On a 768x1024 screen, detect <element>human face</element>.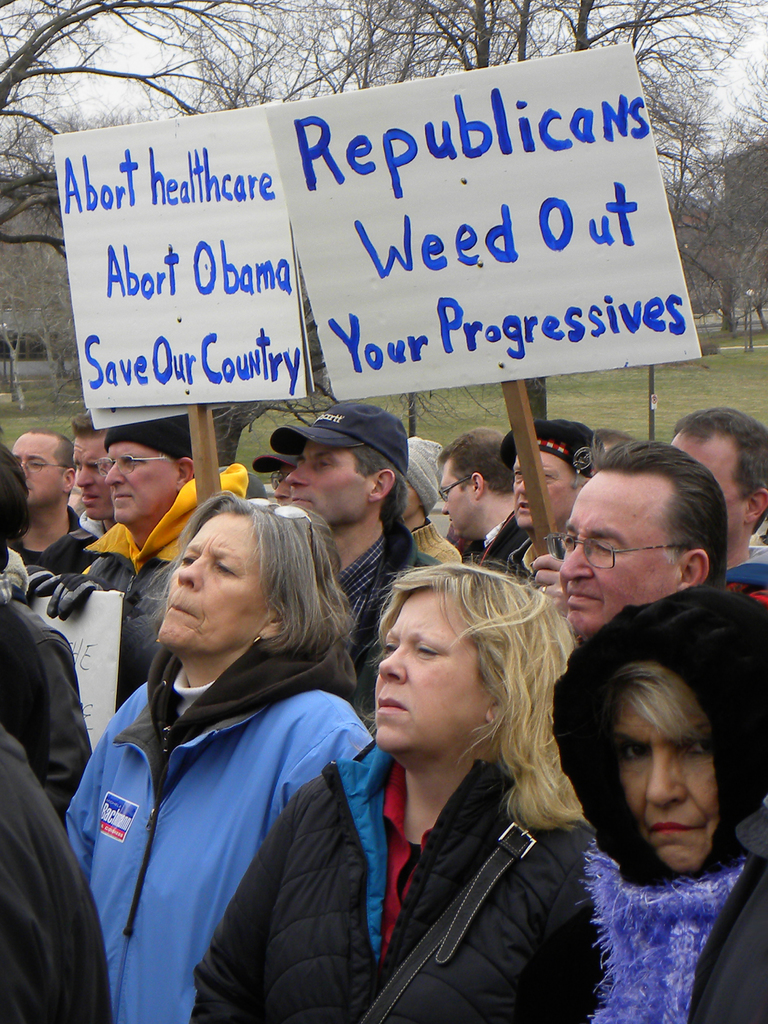
region(400, 484, 420, 517).
